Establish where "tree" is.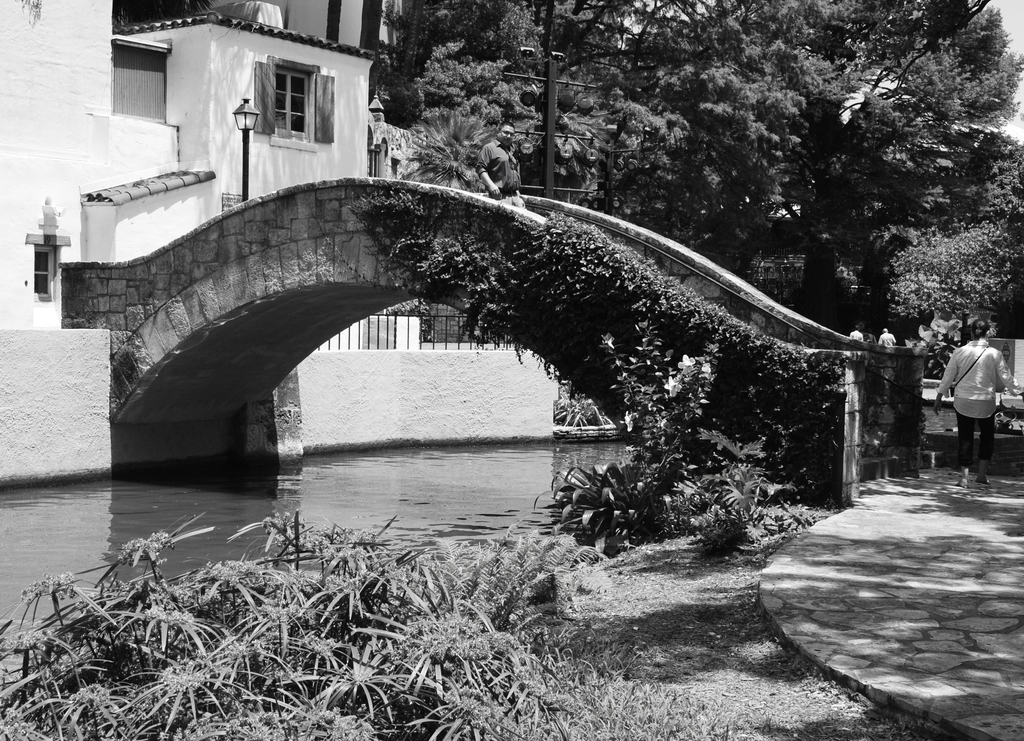
Established at <box>380,105,507,225</box>.
